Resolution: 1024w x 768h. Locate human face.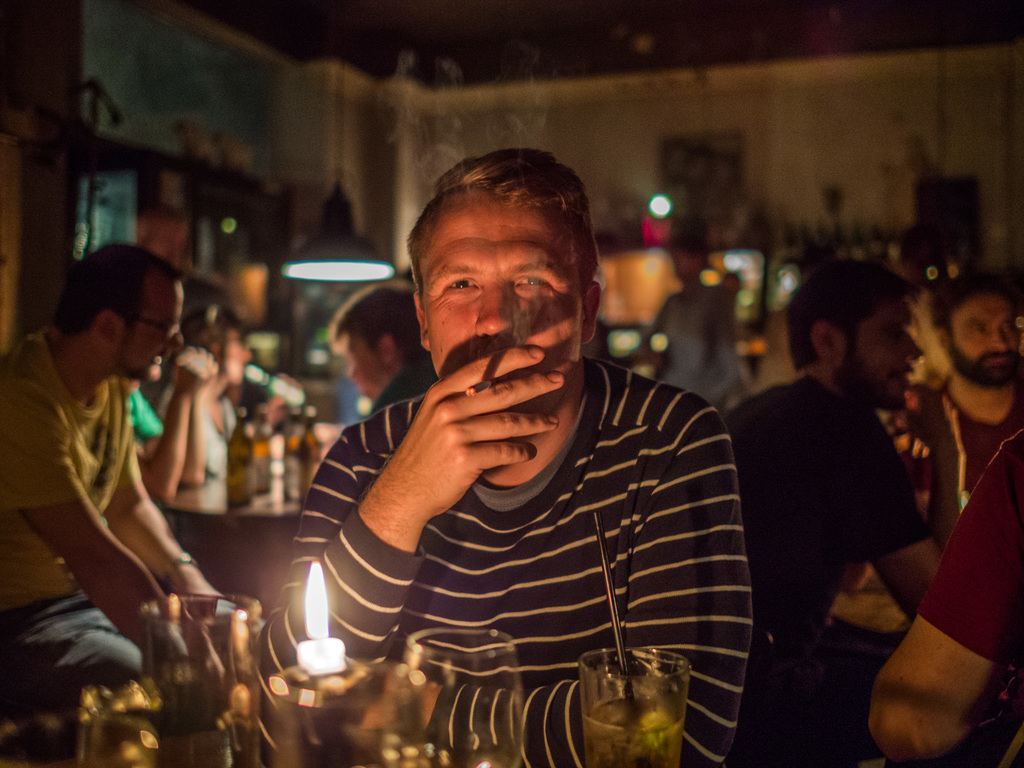
left=122, top=278, right=185, bottom=382.
